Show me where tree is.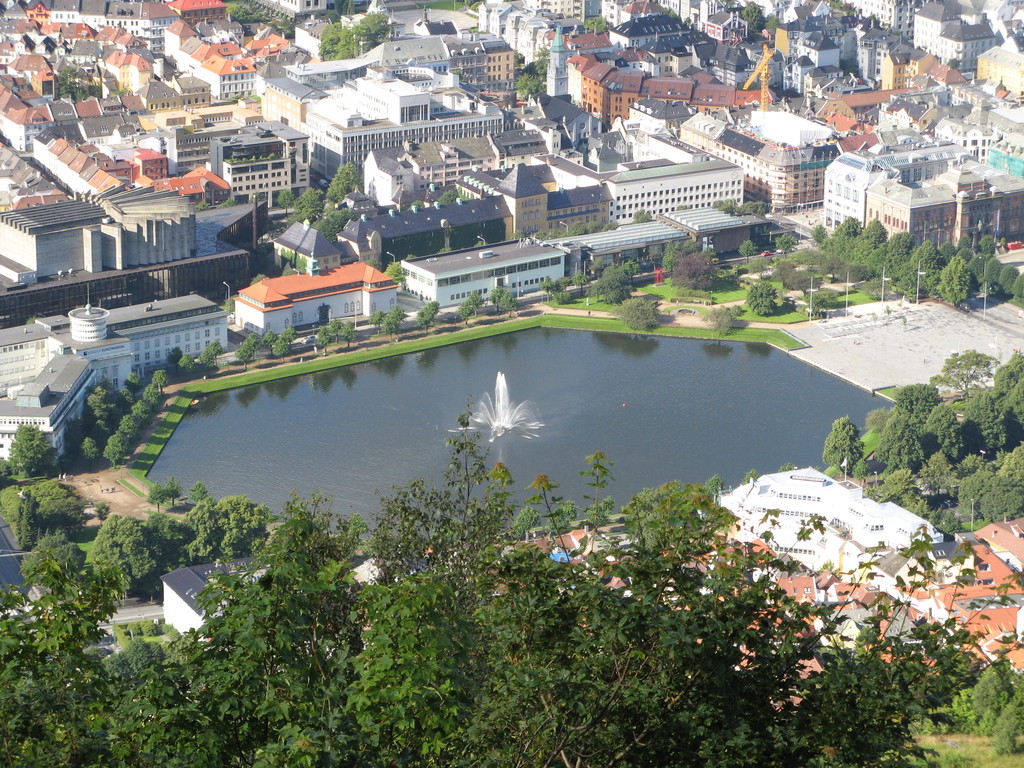
tree is at bbox=[150, 369, 167, 395].
